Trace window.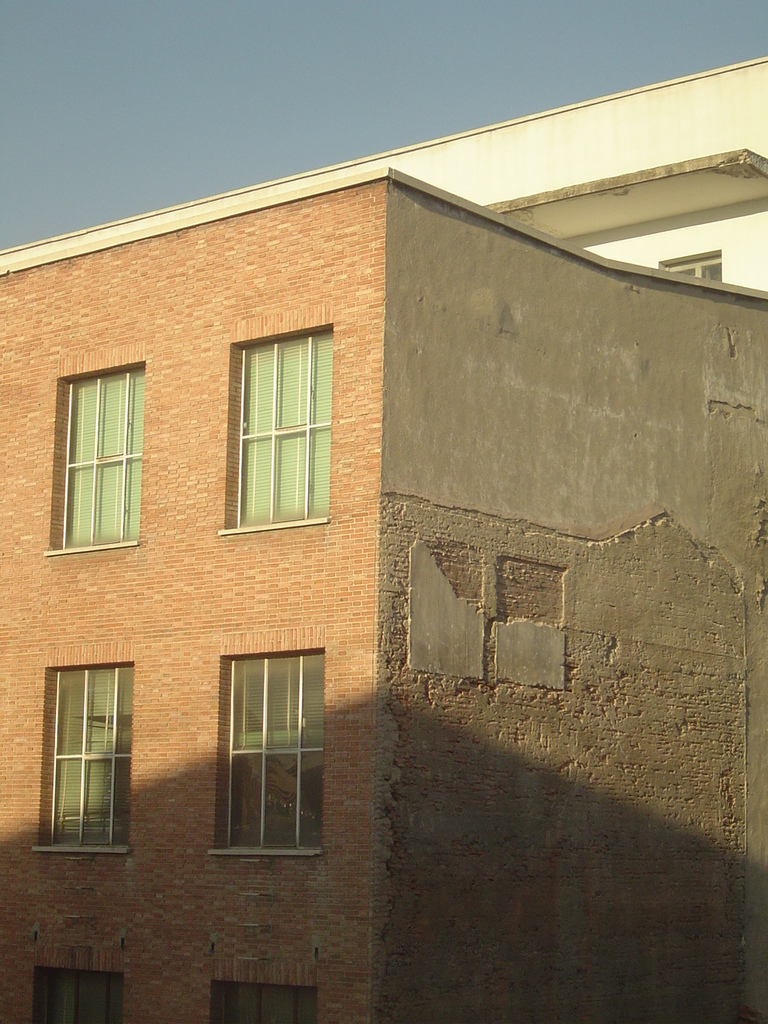
Traced to crop(211, 643, 329, 853).
